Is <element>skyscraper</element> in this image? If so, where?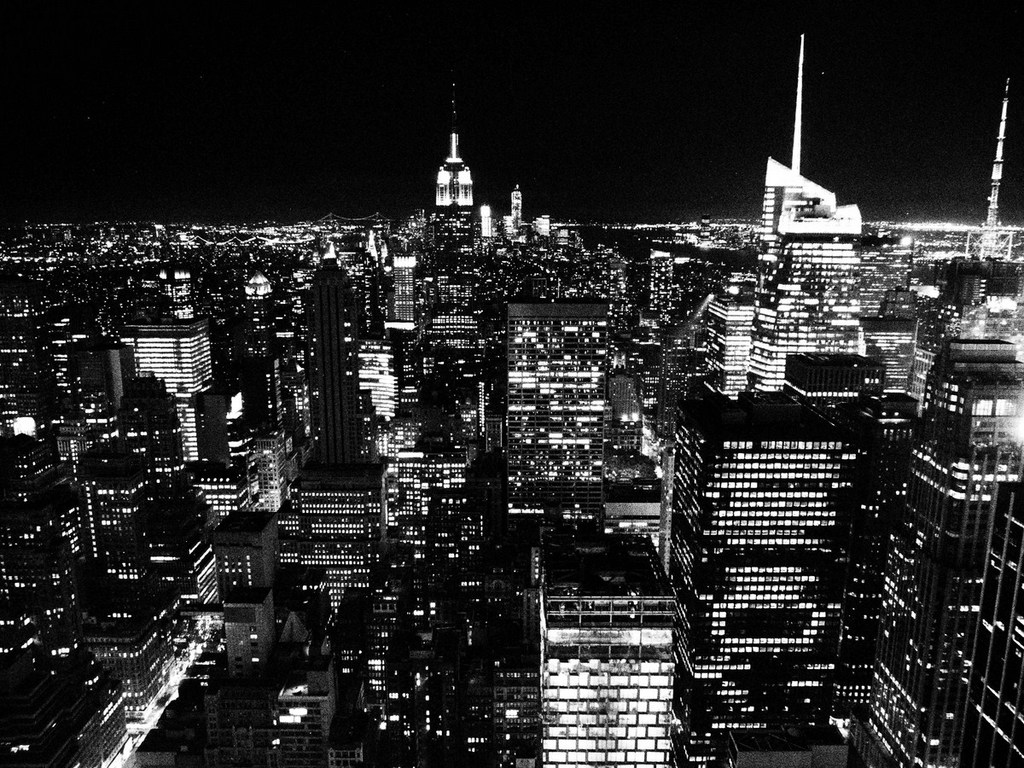
Yes, at BBox(421, 88, 480, 365).
